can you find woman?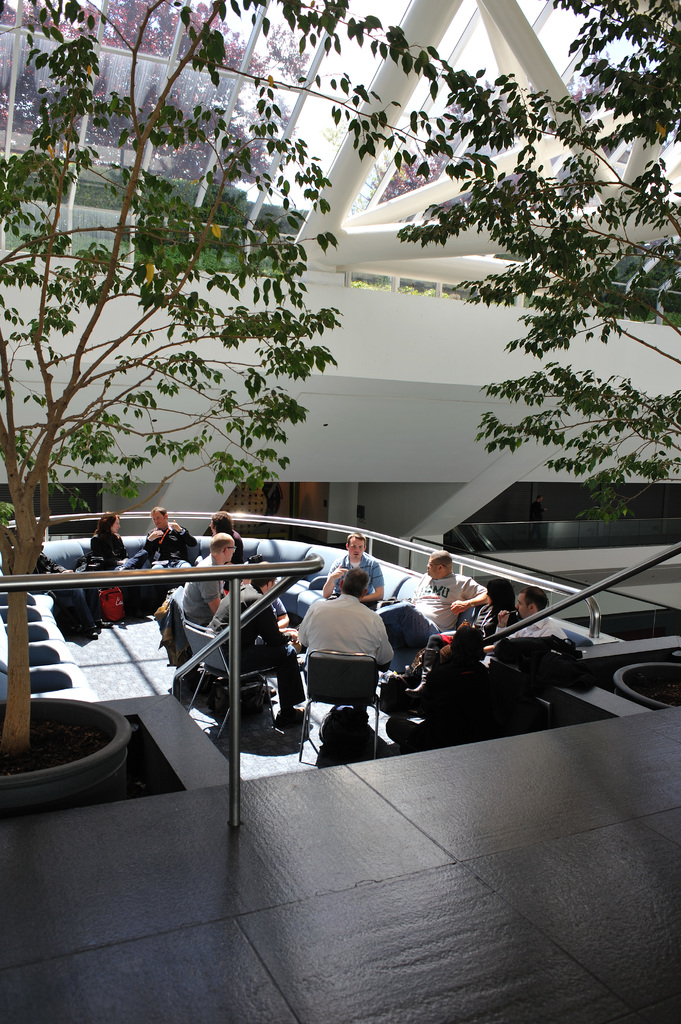
Yes, bounding box: bbox=(399, 576, 518, 684).
